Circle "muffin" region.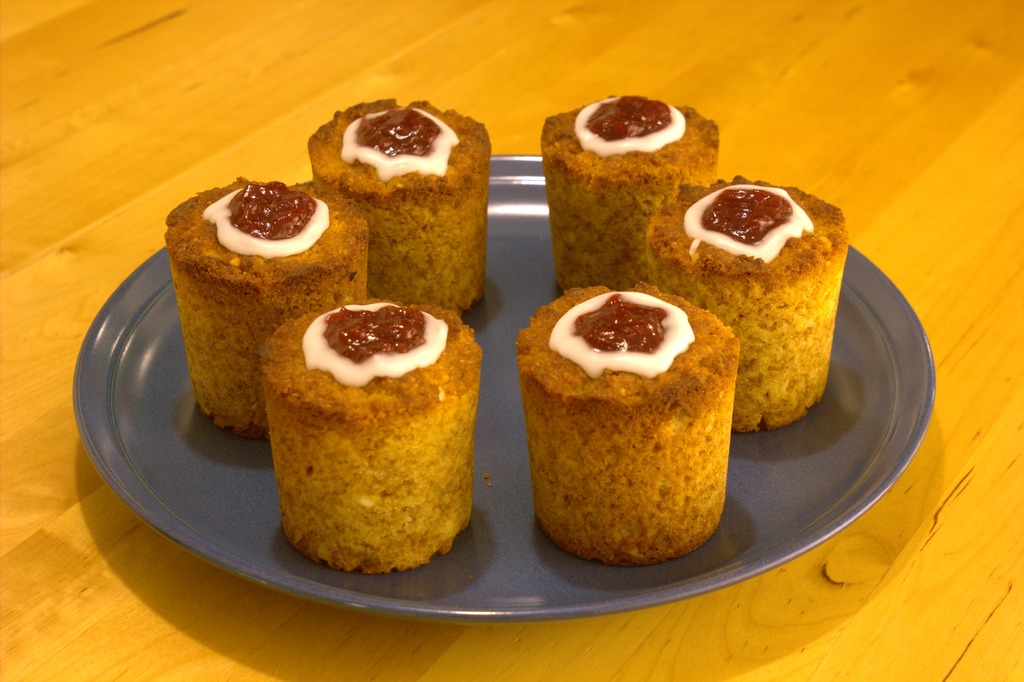
Region: (left=655, top=172, right=854, bottom=432).
